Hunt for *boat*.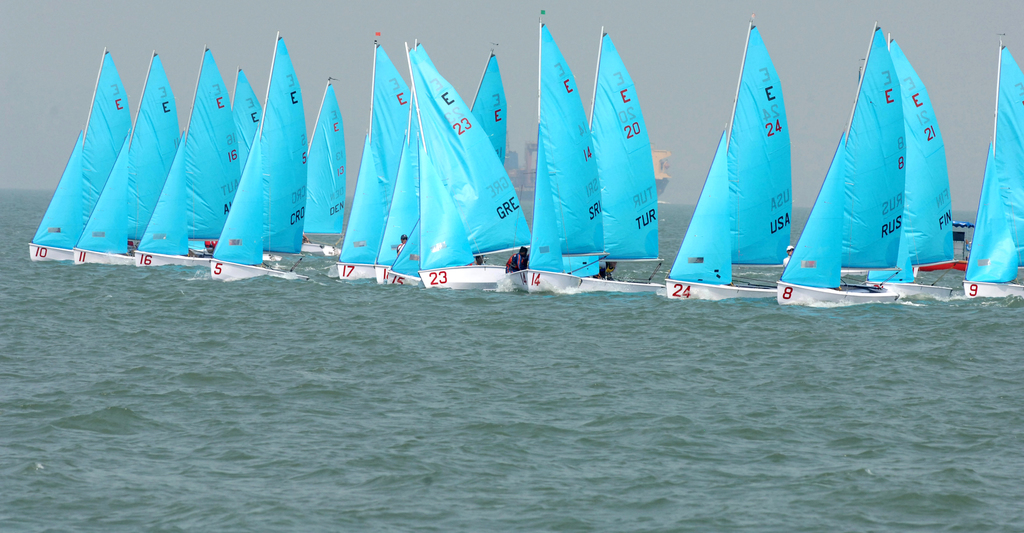
Hunted down at region(776, 12, 900, 309).
